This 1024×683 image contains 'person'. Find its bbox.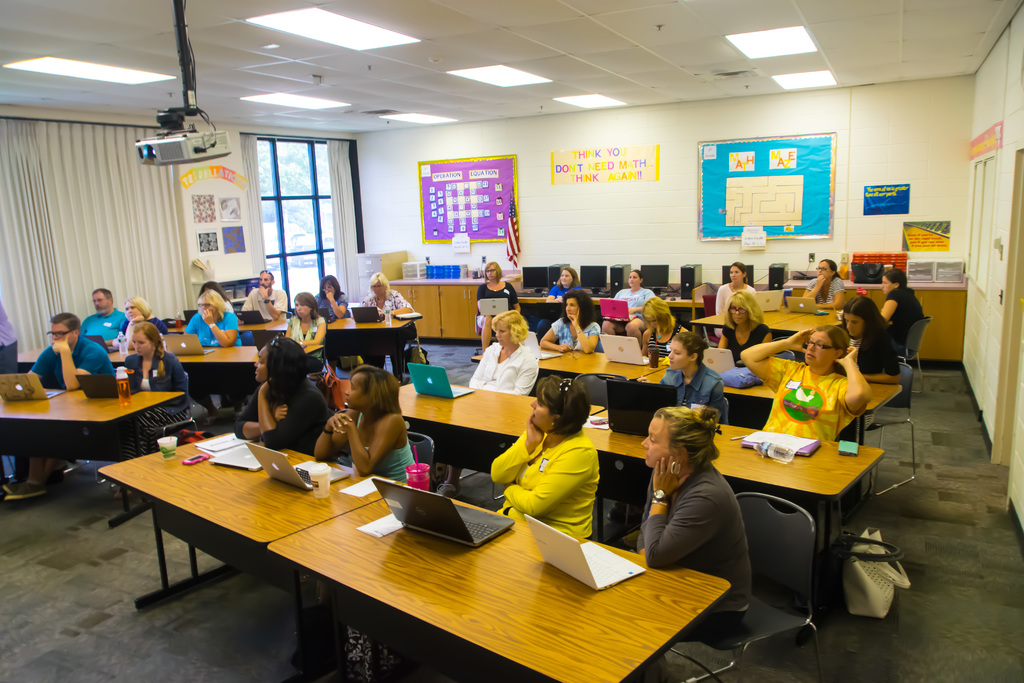
bbox(30, 296, 93, 381).
